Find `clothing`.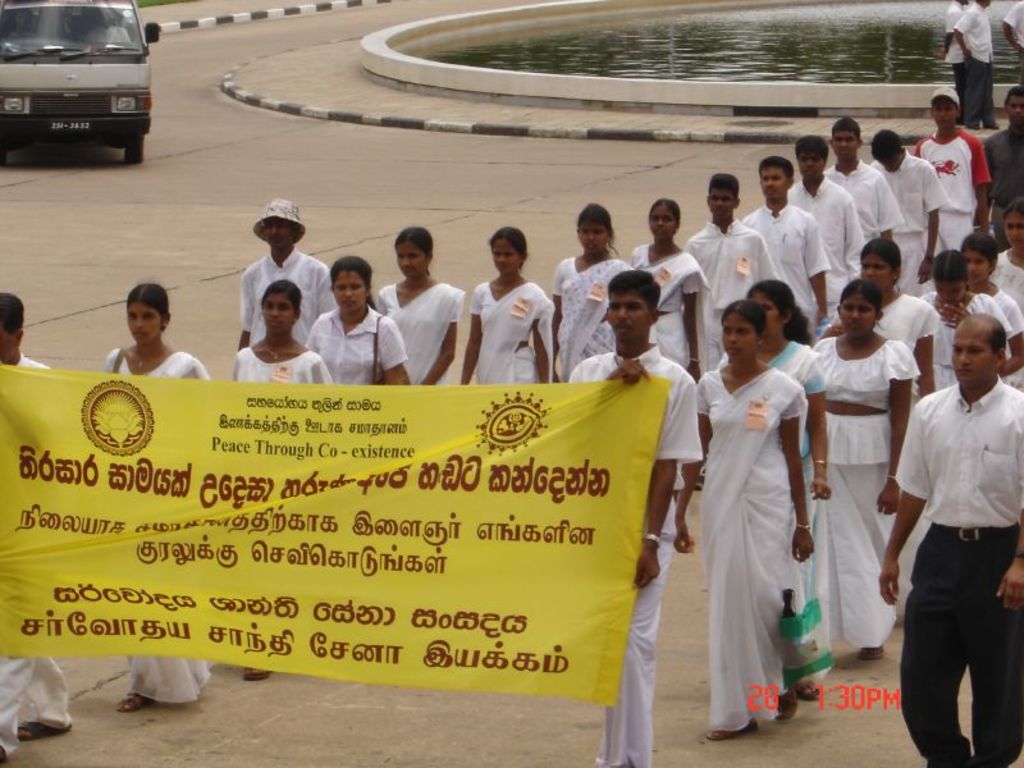
992 251 1023 301.
